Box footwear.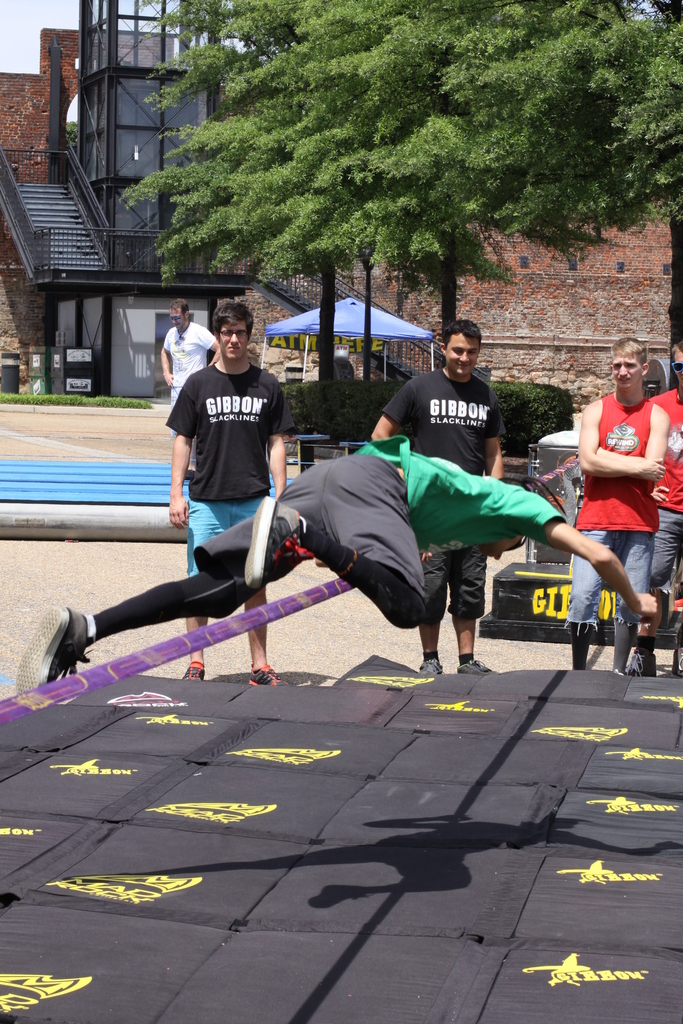
<region>181, 660, 213, 681</region>.
